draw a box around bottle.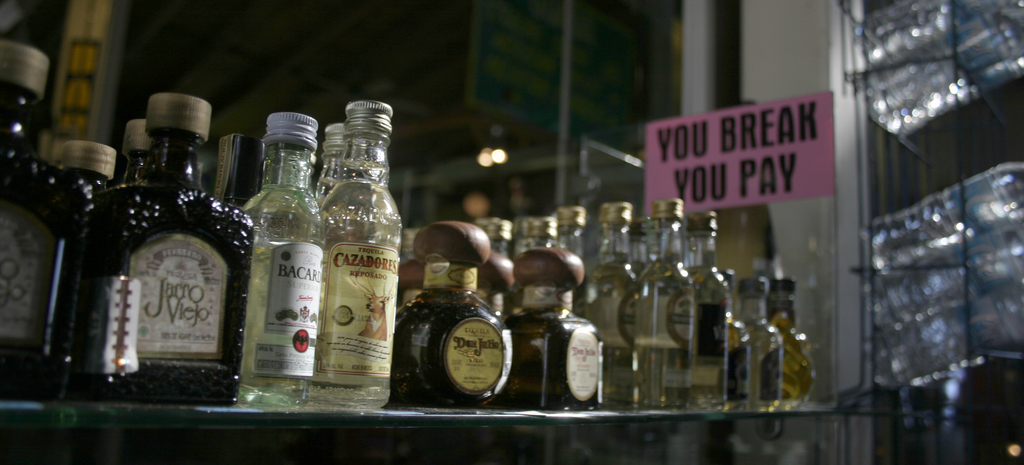
394,213,516,409.
